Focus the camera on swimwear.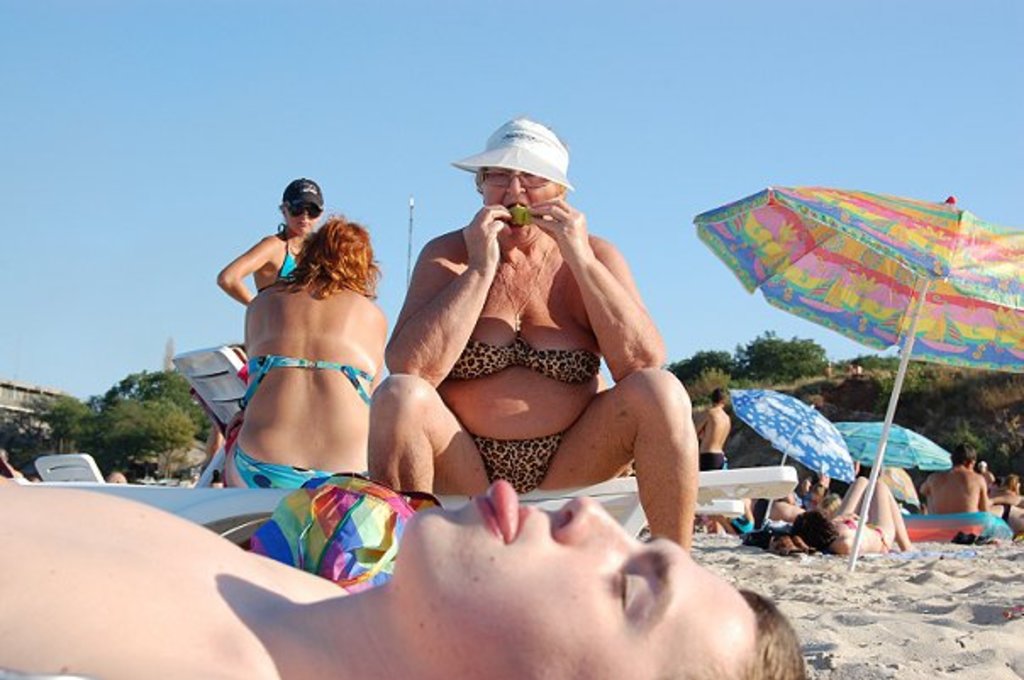
Focus region: {"x1": 251, "y1": 231, "x2": 303, "y2": 297}.
